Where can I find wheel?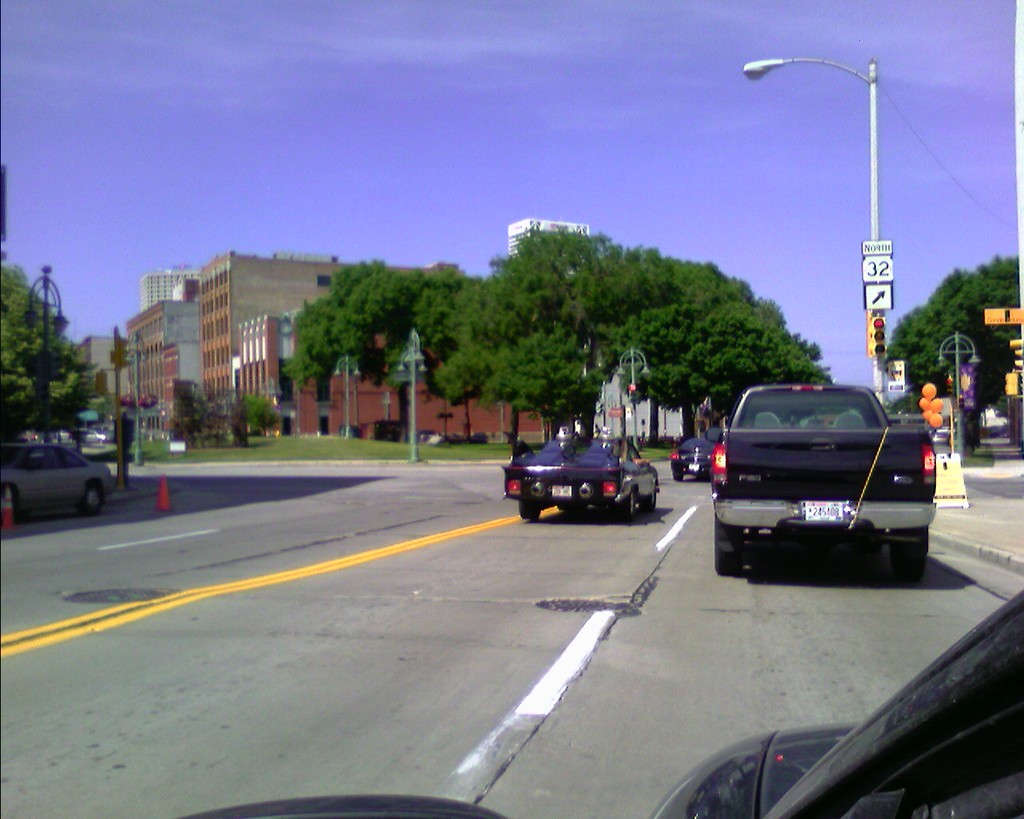
You can find it at [667,464,682,481].
